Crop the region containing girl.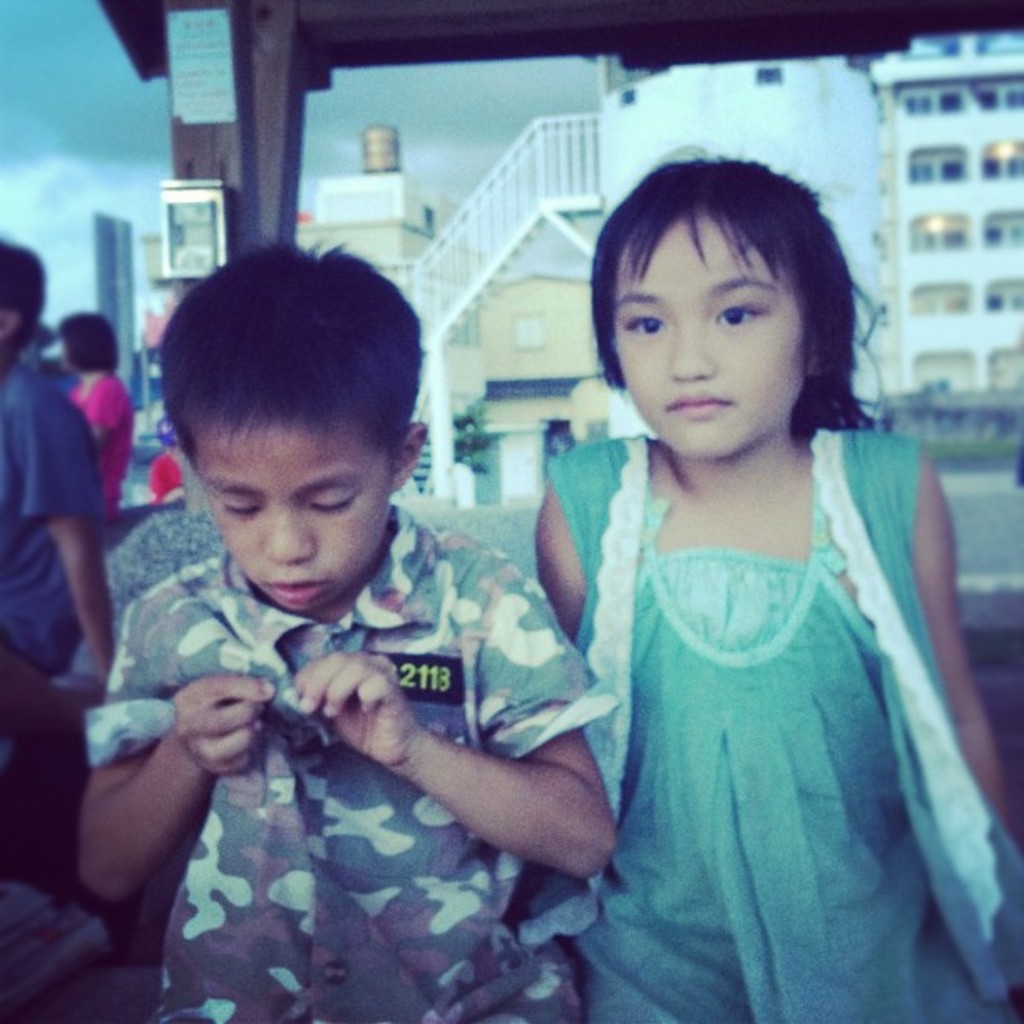
Crop region: 535:141:1022:1022.
